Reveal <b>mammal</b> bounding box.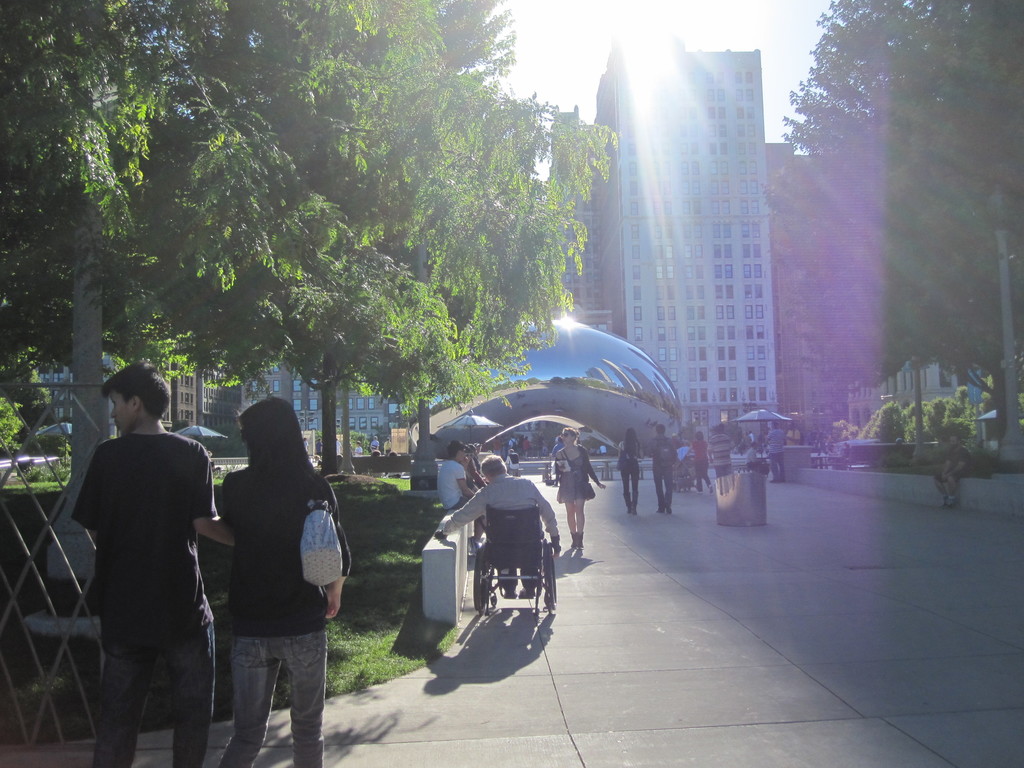
Revealed: (382, 435, 392, 449).
